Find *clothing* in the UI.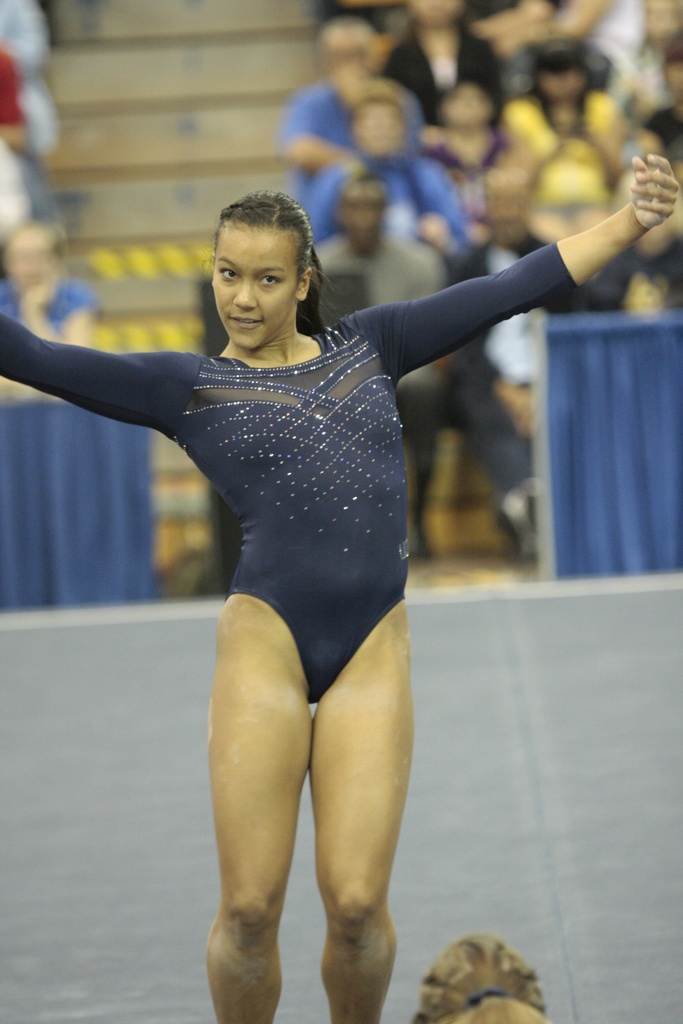
UI element at BBox(279, 88, 423, 202).
